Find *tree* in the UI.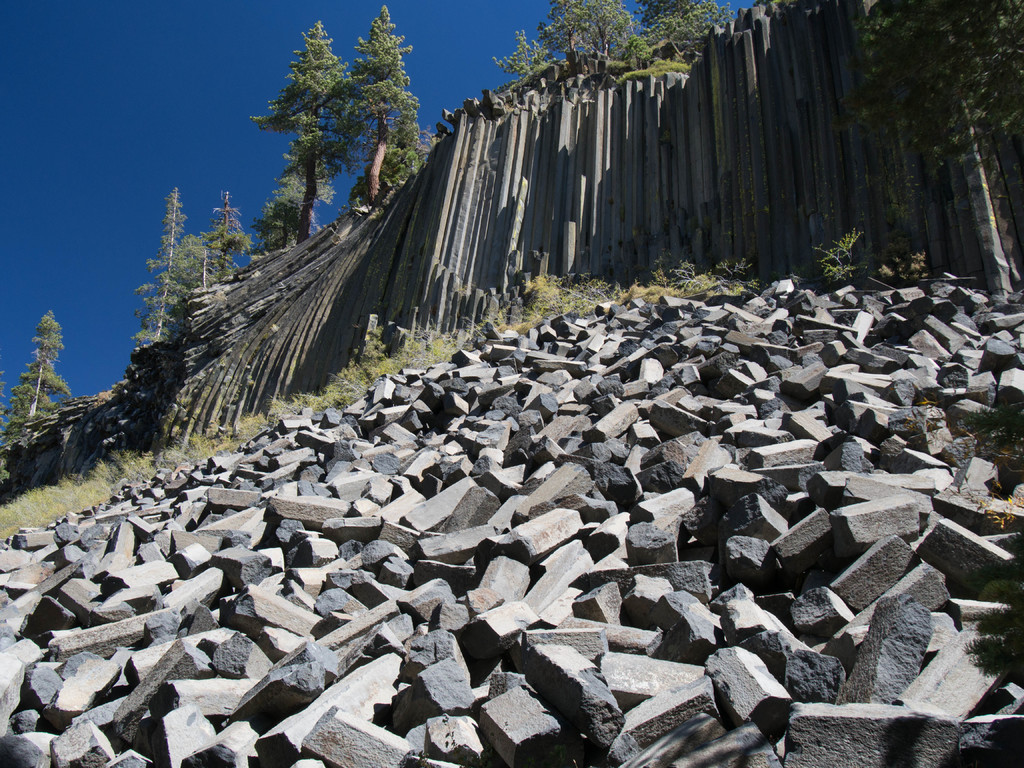
UI element at select_region(136, 187, 200, 339).
